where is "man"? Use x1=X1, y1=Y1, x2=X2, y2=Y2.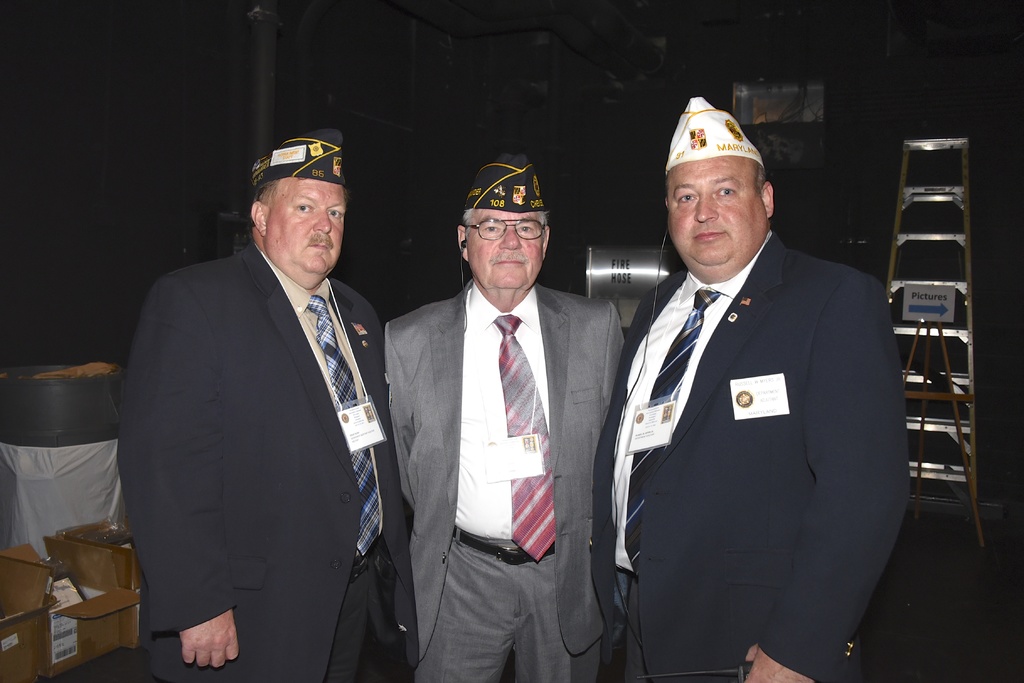
x1=118, y1=124, x2=422, y2=682.
